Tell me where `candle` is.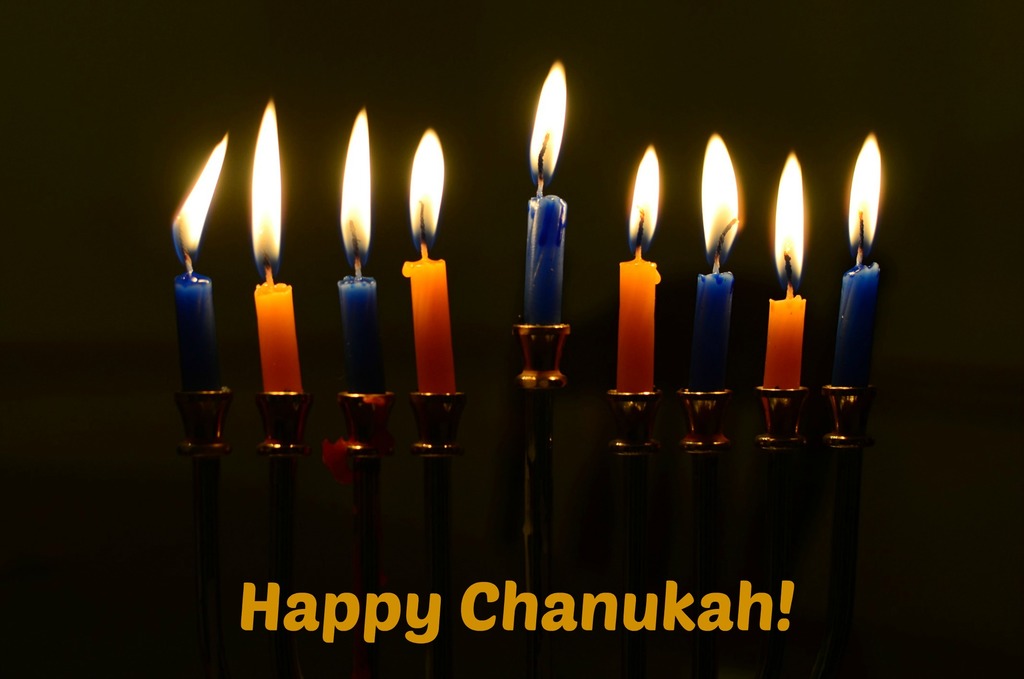
`candle` is at bbox(760, 149, 806, 388).
